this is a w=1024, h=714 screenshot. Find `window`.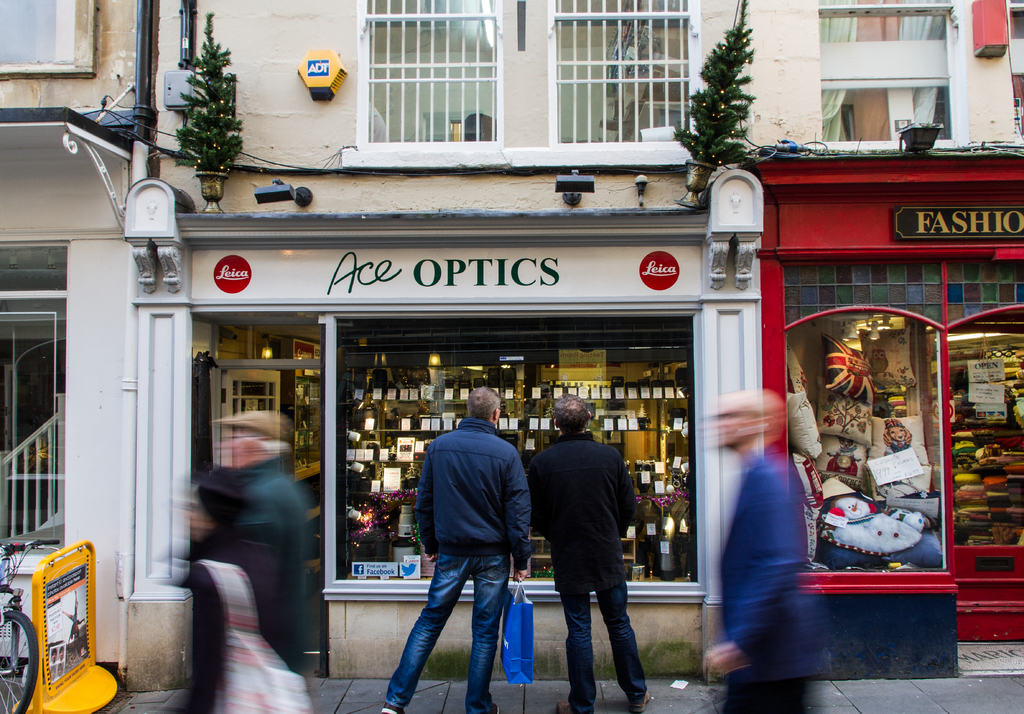
Bounding box: <bbox>550, 0, 692, 148</bbox>.
